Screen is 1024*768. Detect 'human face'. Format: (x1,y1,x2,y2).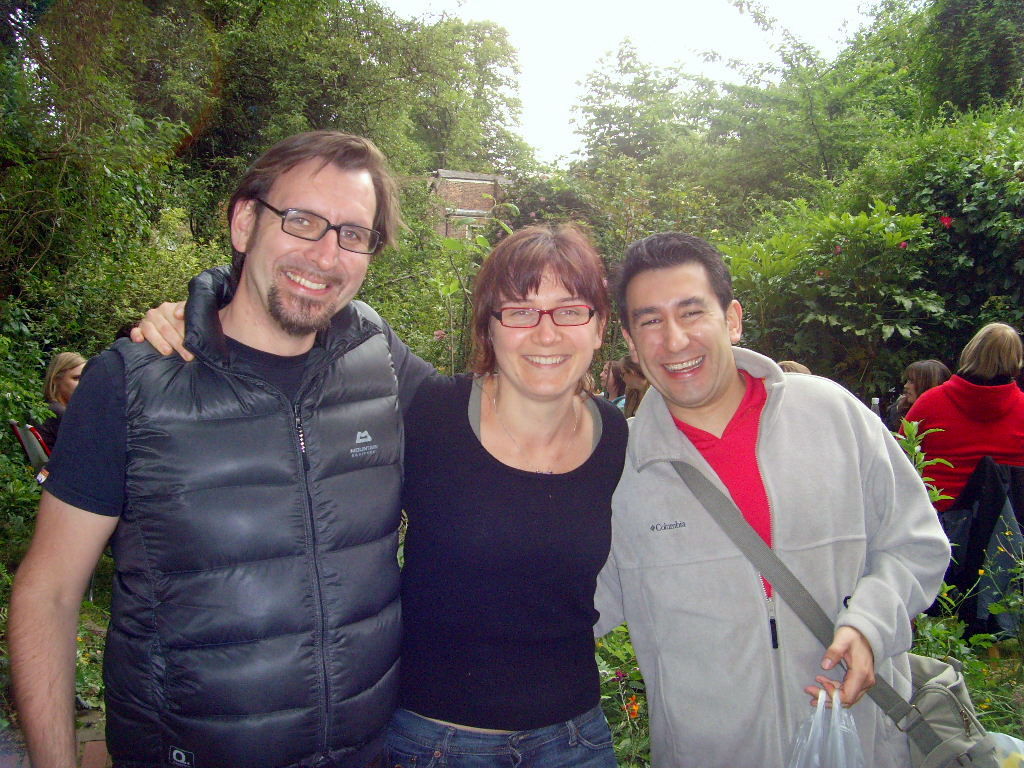
(625,276,724,409).
